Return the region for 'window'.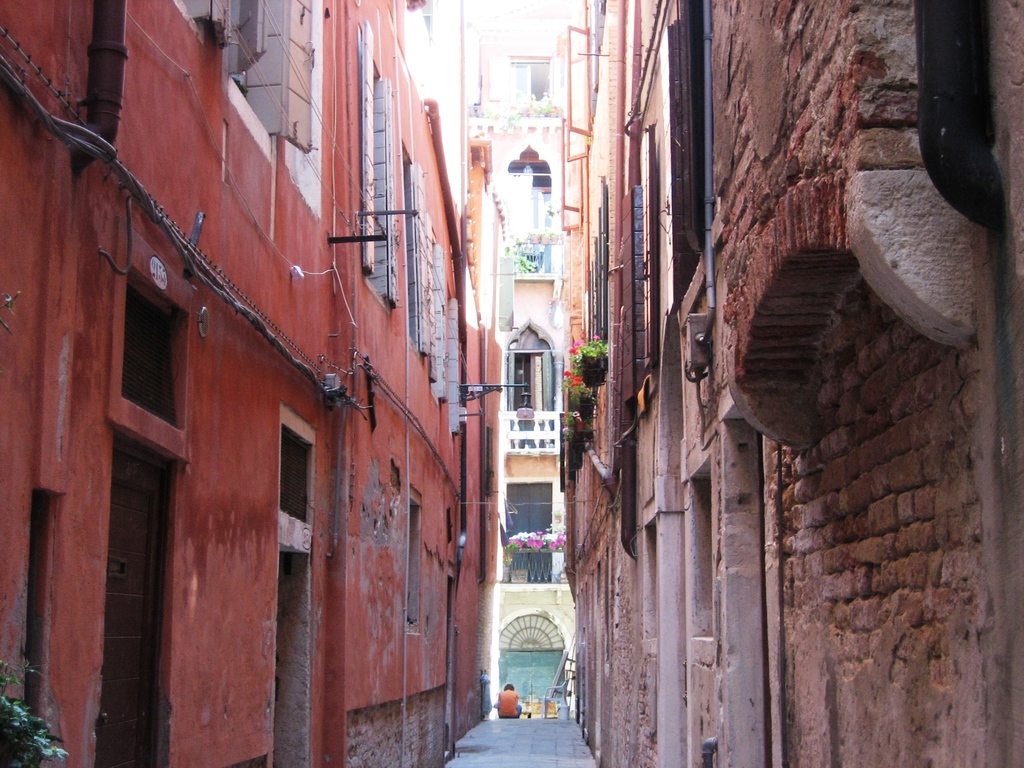
Rect(225, 0, 313, 148).
